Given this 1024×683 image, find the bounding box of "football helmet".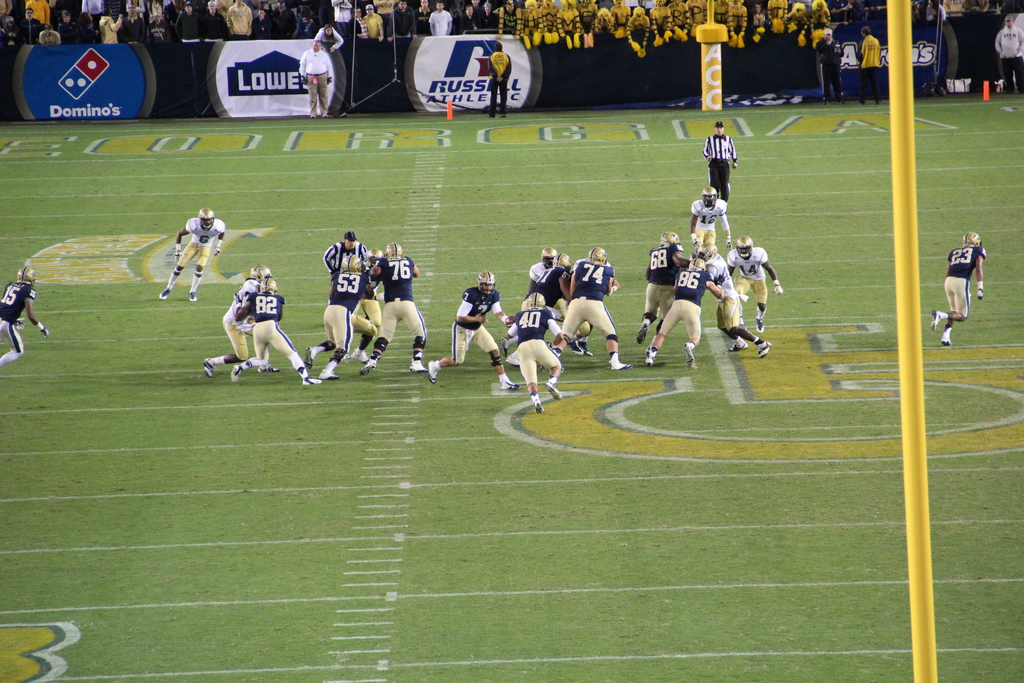
[336, 254, 361, 271].
